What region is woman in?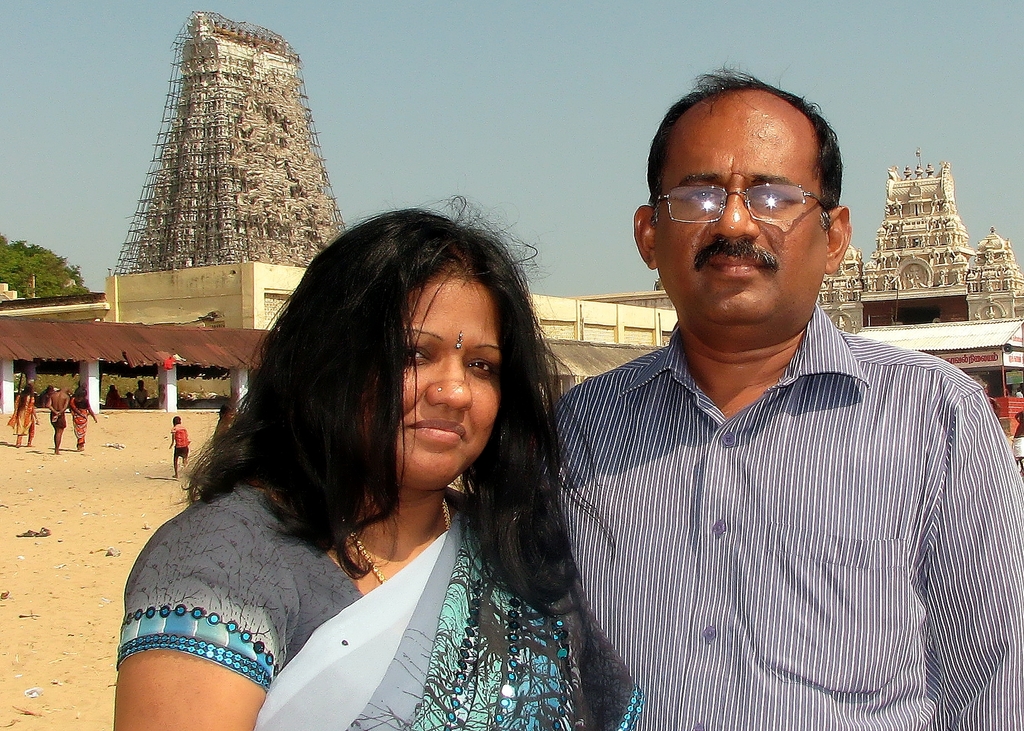
bbox(4, 382, 41, 447).
